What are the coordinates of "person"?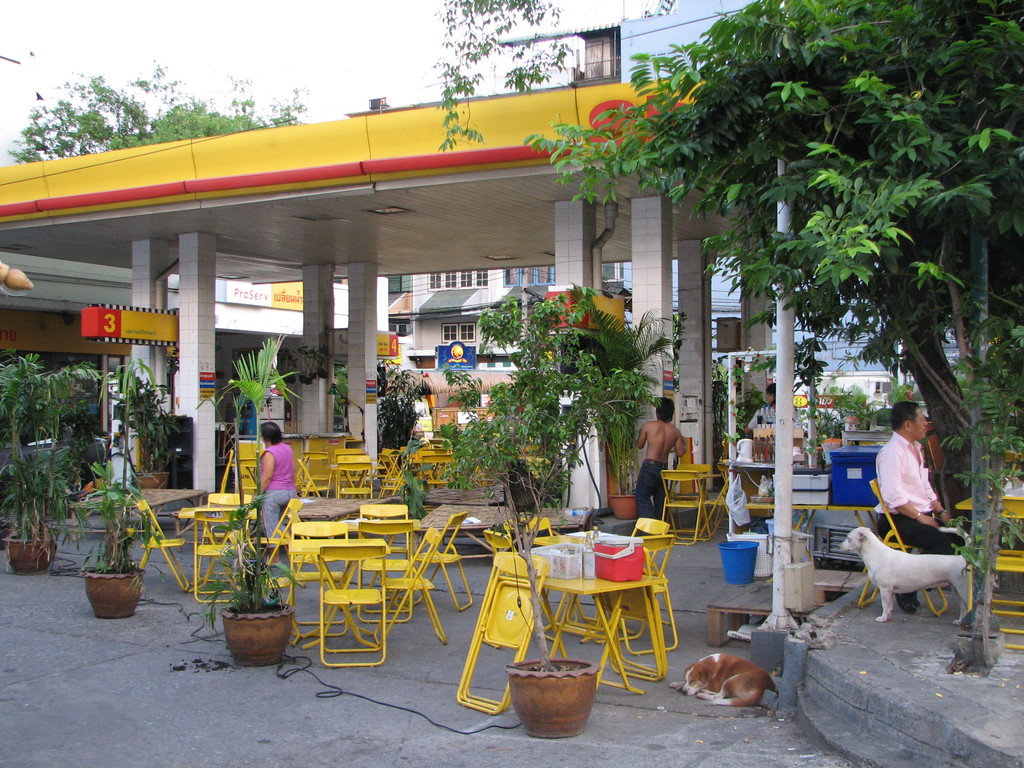
region(641, 393, 696, 522).
